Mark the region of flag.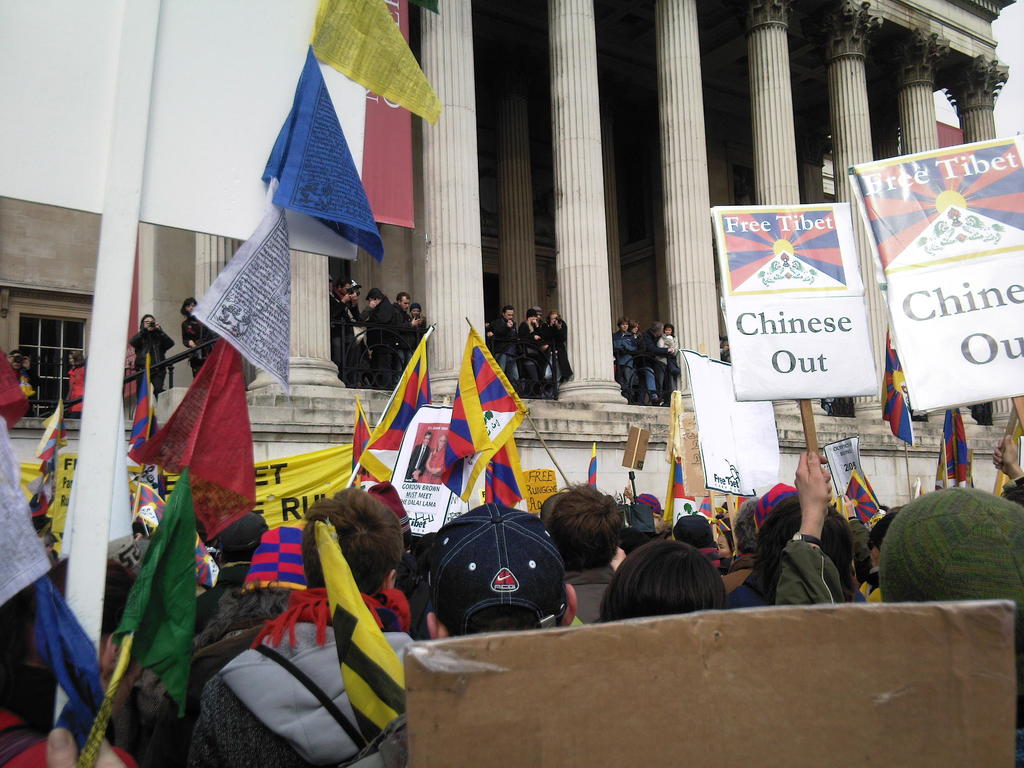
Region: (x1=37, y1=568, x2=109, y2=755).
